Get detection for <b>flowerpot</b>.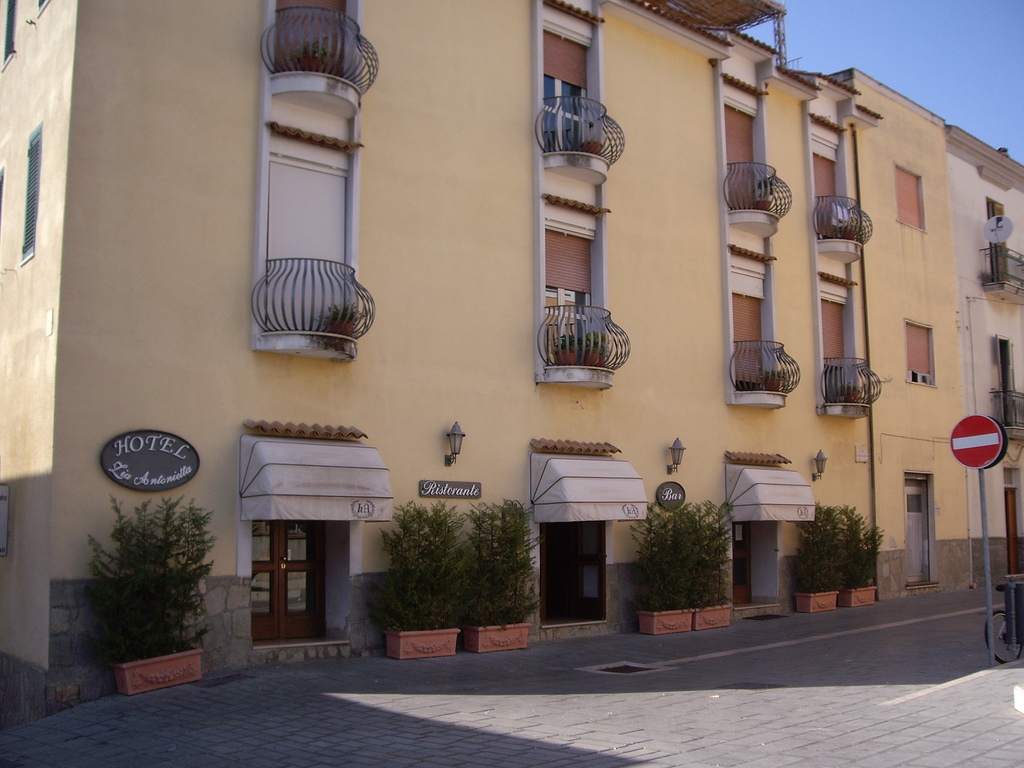
Detection: 112 651 206 700.
